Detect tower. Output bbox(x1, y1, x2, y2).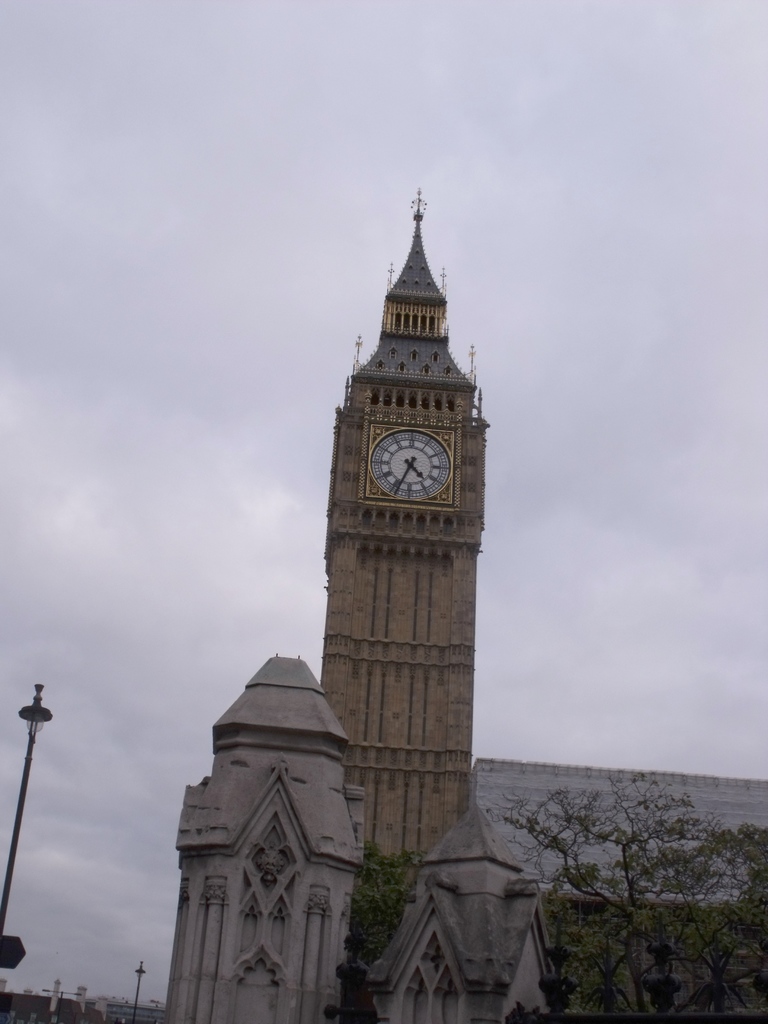
bbox(298, 205, 518, 751).
